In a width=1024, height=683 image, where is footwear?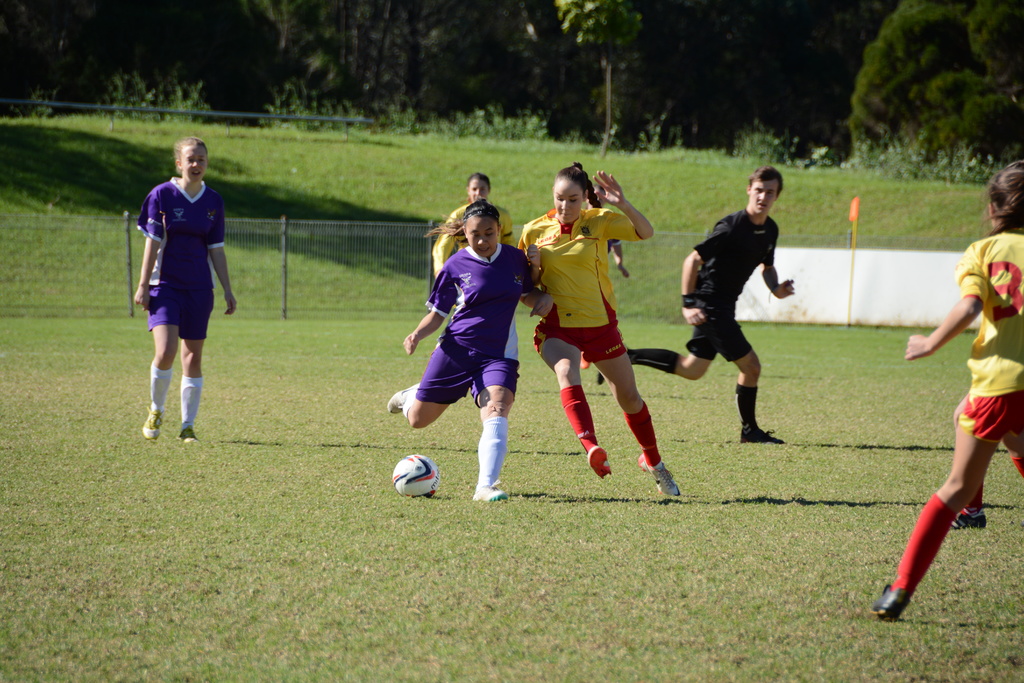
pyautogui.locateOnScreen(870, 586, 909, 621).
